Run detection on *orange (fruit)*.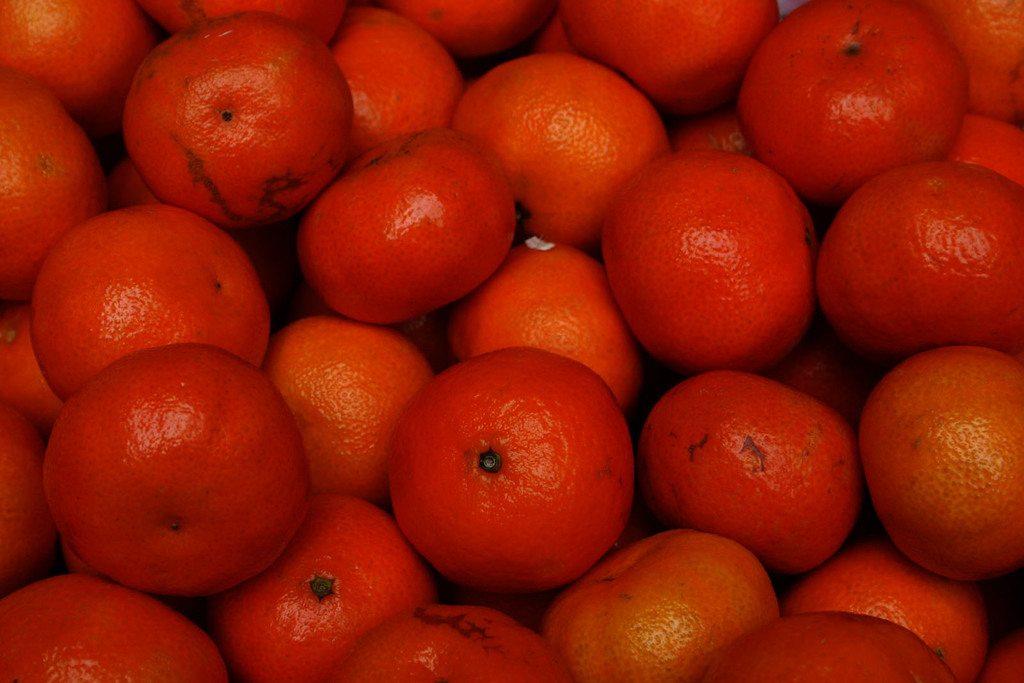
Result: [143,0,331,33].
